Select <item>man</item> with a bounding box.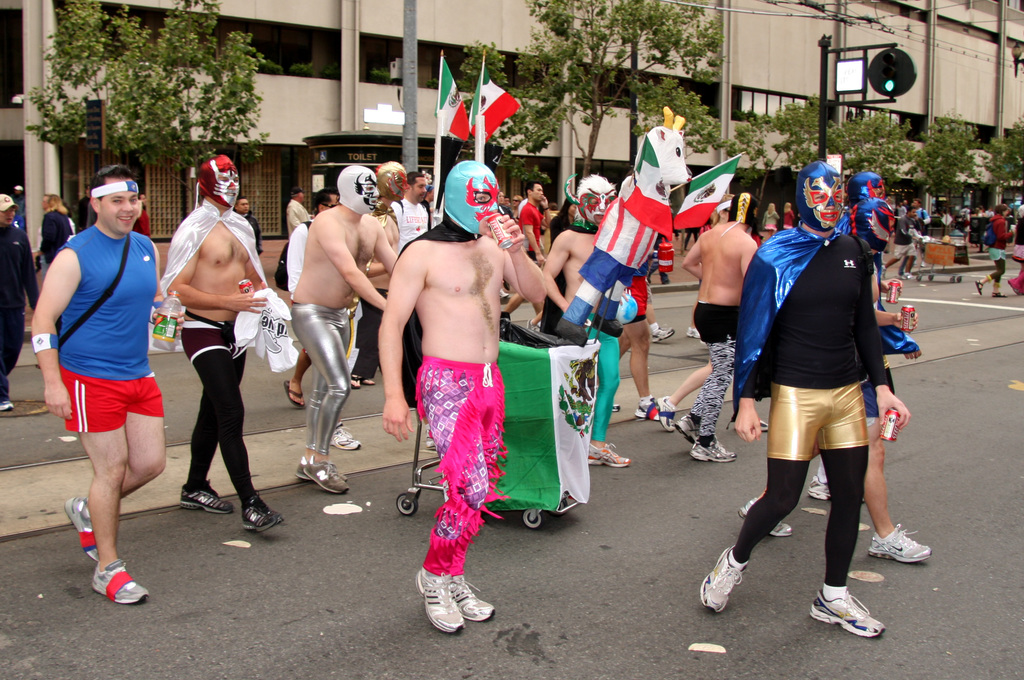
bbox(288, 189, 308, 224).
